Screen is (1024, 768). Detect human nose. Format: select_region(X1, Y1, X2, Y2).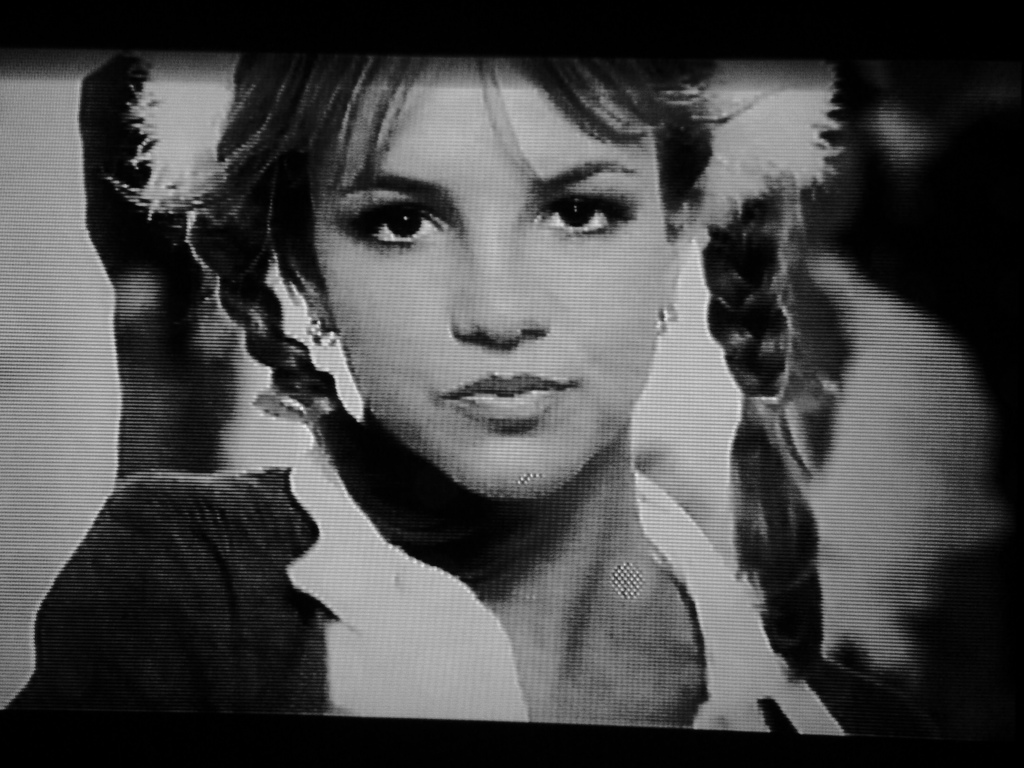
select_region(451, 234, 545, 348).
